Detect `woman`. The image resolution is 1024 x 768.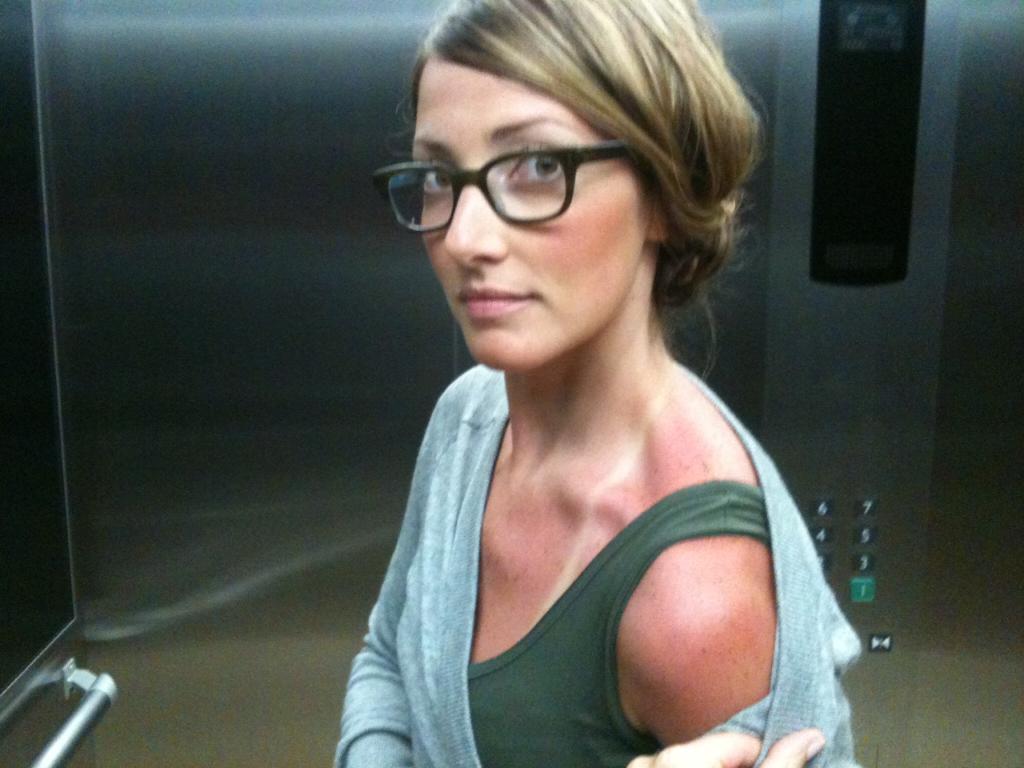
(286,6,893,761).
